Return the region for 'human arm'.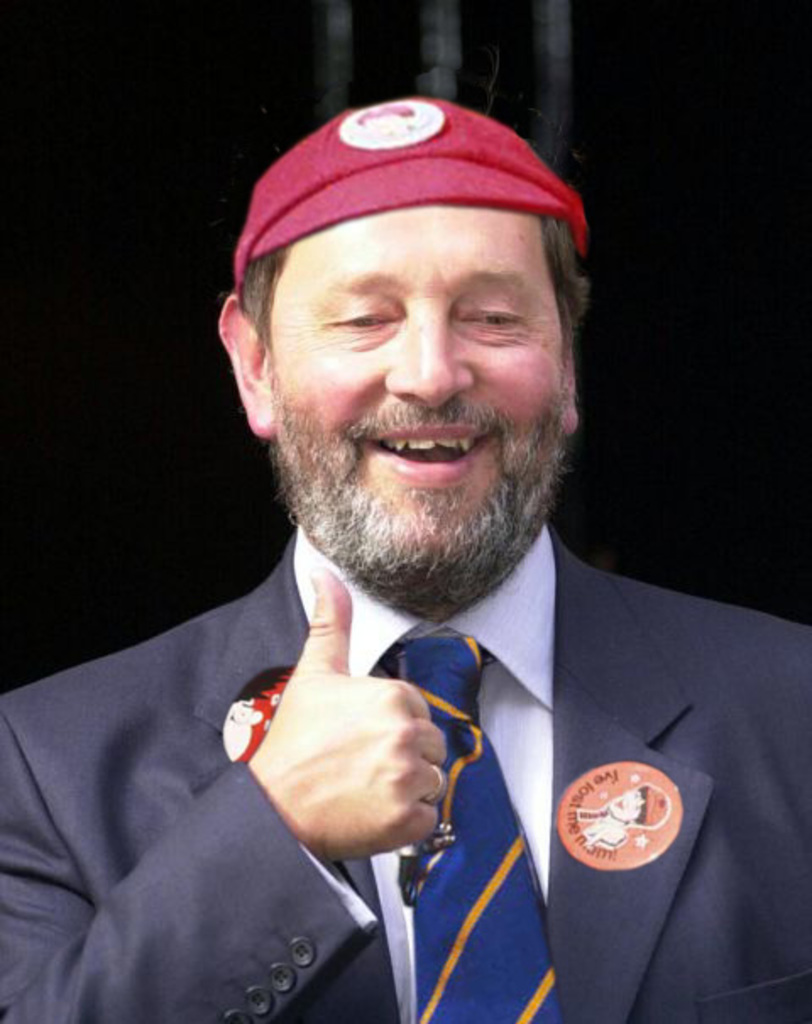
box(0, 570, 450, 1019).
